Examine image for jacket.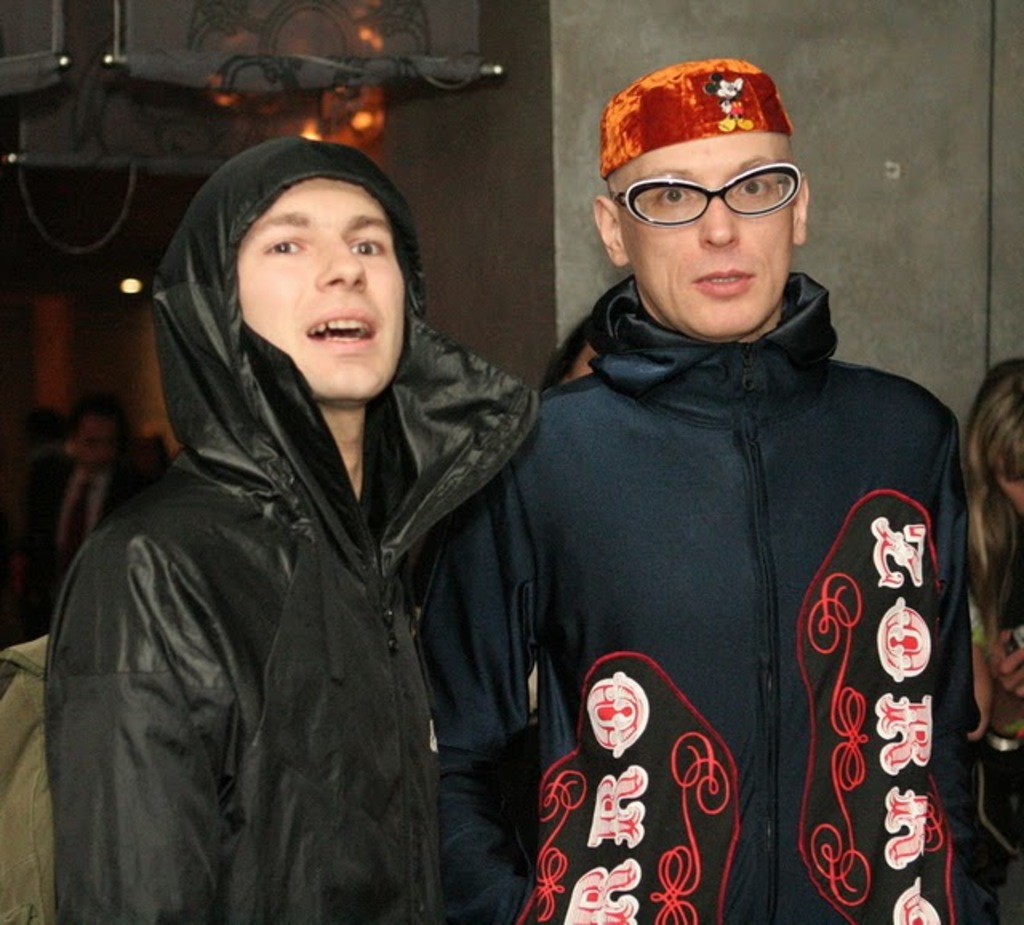
Examination result: x1=414, y1=264, x2=973, y2=923.
